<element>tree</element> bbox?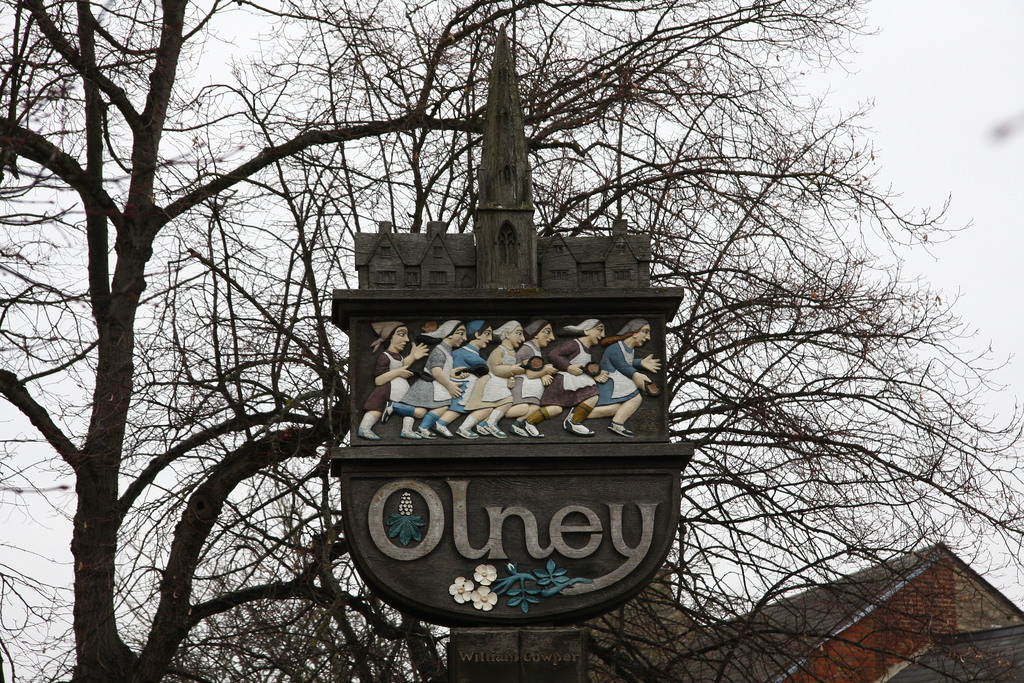
{"x1": 0, "y1": 0, "x2": 1023, "y2": 682}
